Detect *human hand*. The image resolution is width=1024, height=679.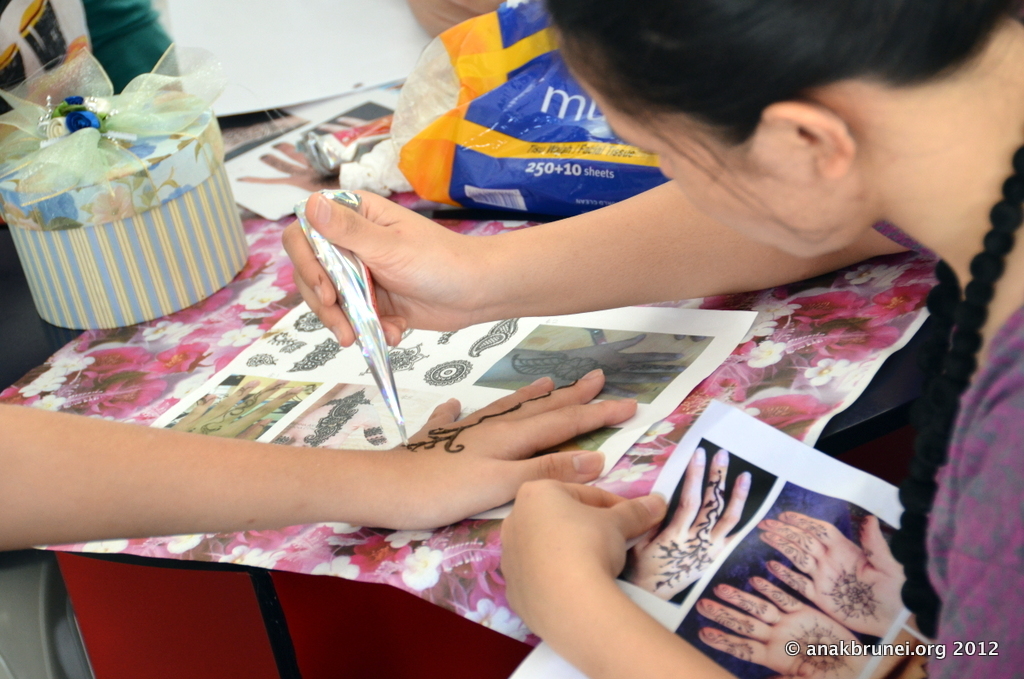
698, 576, 869, 678.
